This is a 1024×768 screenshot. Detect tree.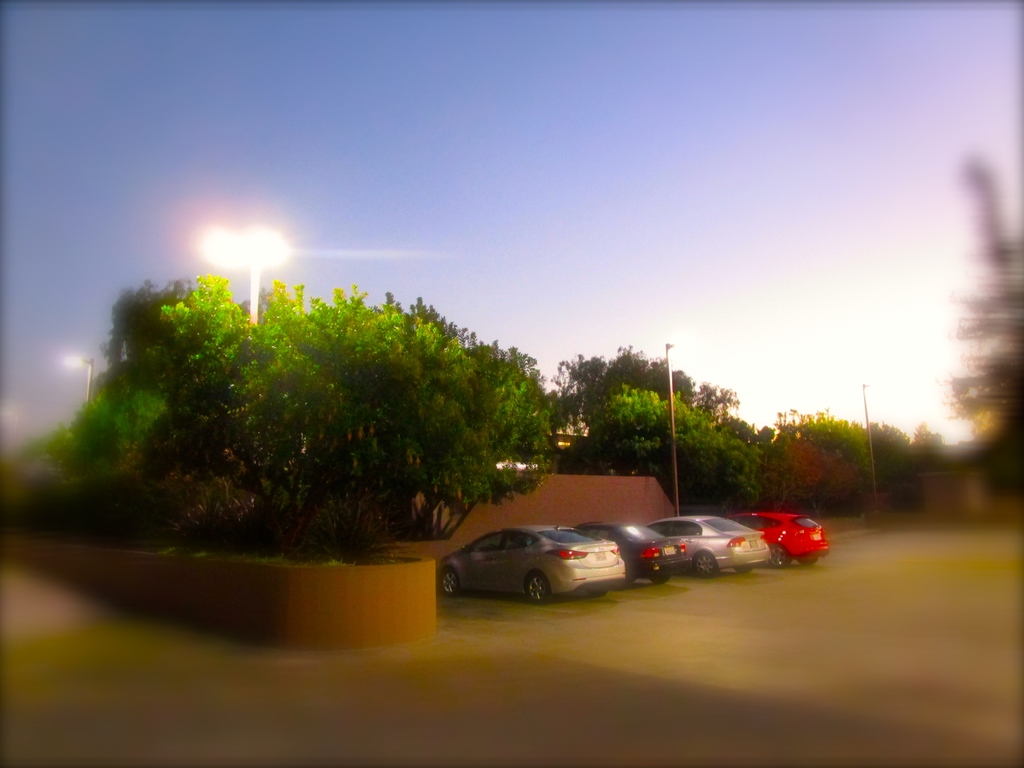
[left=781, top=410, right=880, bottom=484].
